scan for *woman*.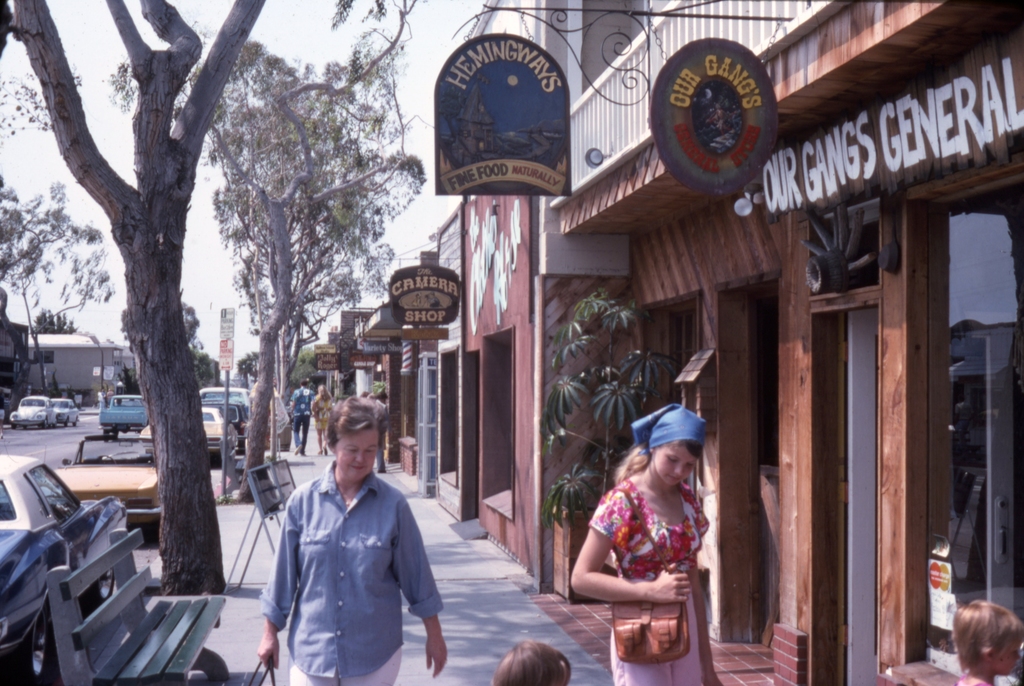
Scan result: {"left": 256, "top": 394, "right": 448, "bottom": 685}.
